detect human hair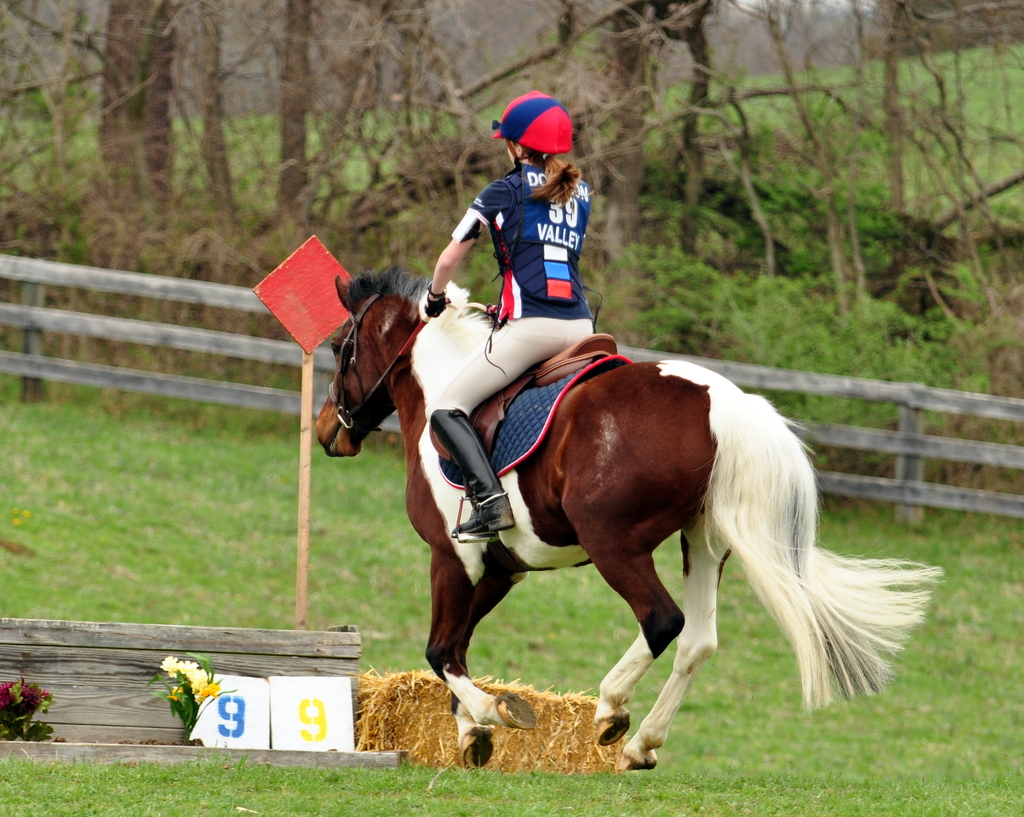
[x1=531, y1=148, x2=573, y2=196]
